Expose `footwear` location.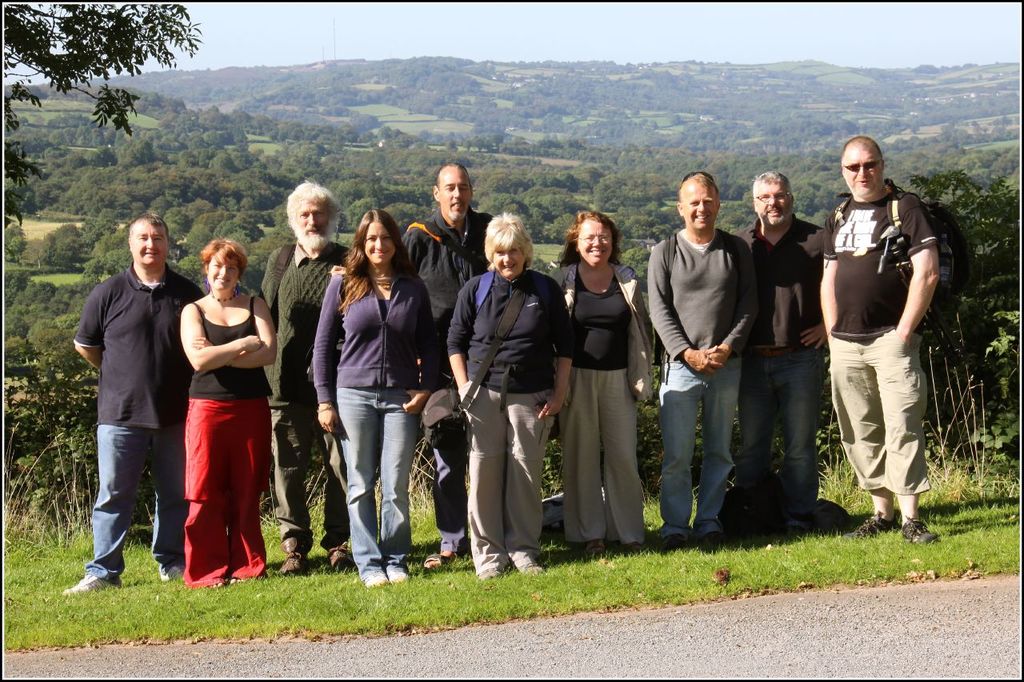
Exposed at (588,533,614,562).
